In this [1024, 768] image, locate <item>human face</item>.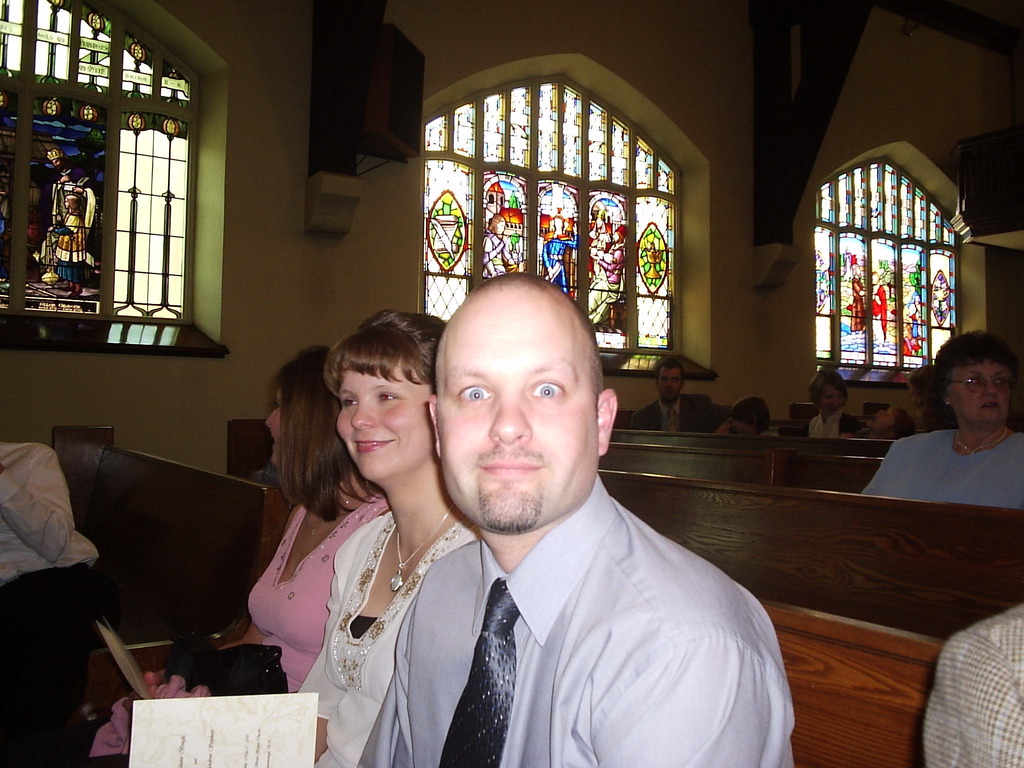
Bounding box: (439, 287, 599, 532).
